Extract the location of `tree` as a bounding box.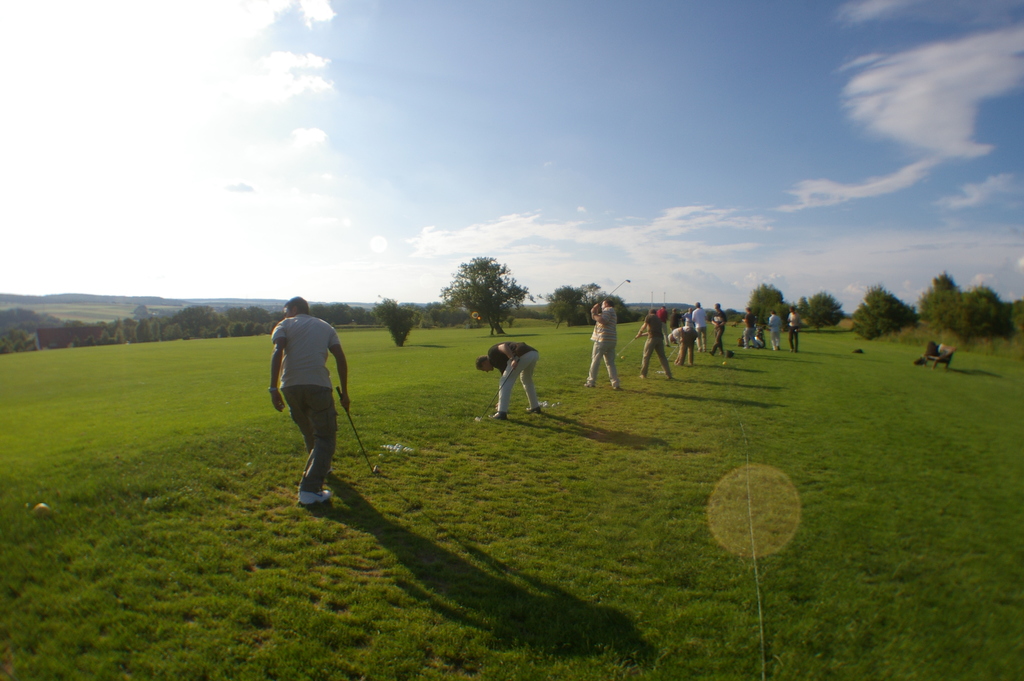
locate(909, 267, 1016, 347).
